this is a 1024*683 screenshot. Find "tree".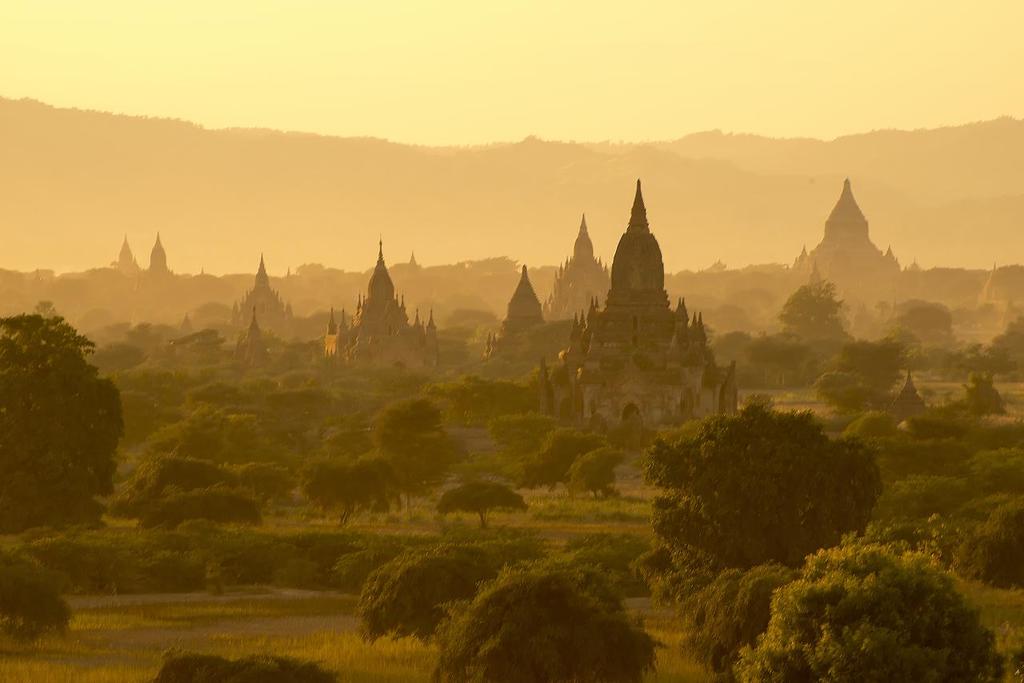
Bounding box: <box>981,318,1023,381</box>.
